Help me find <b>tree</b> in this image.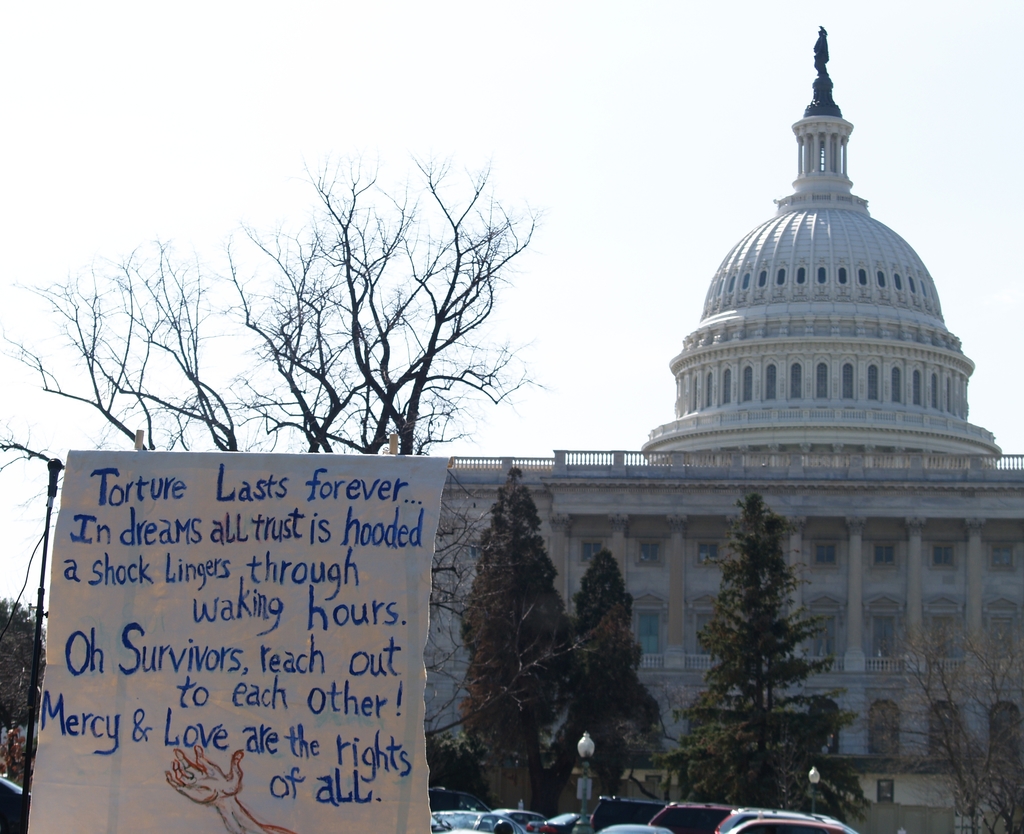
Found it: pyautogui.locateOnScreen(456, 468, 673, 812).
